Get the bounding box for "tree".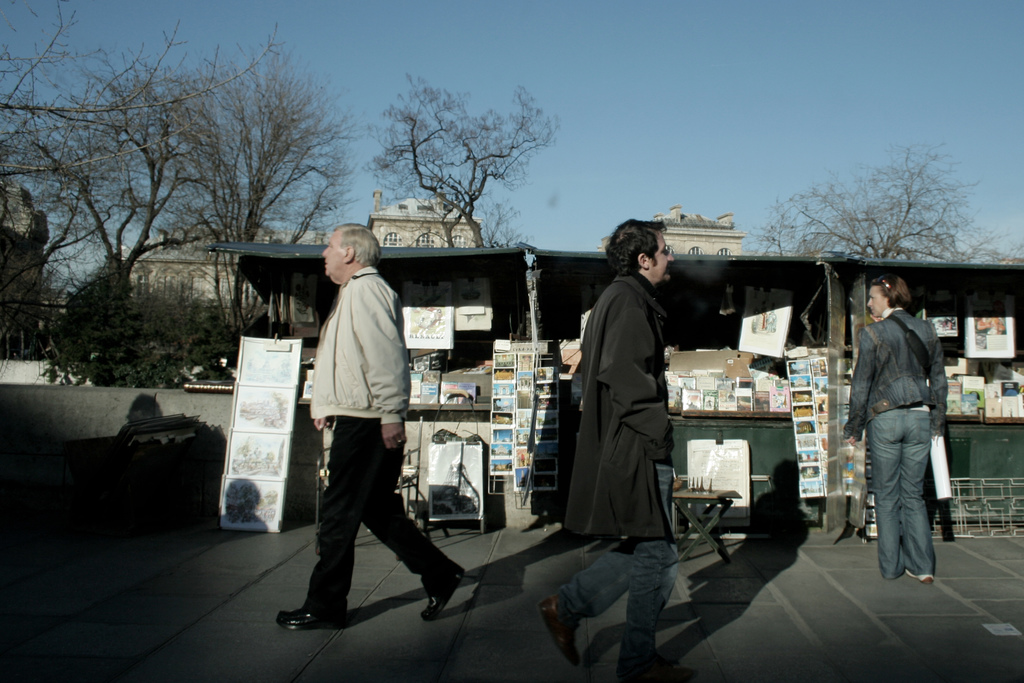
(left=3, top=52, right=191, bottom=377).
